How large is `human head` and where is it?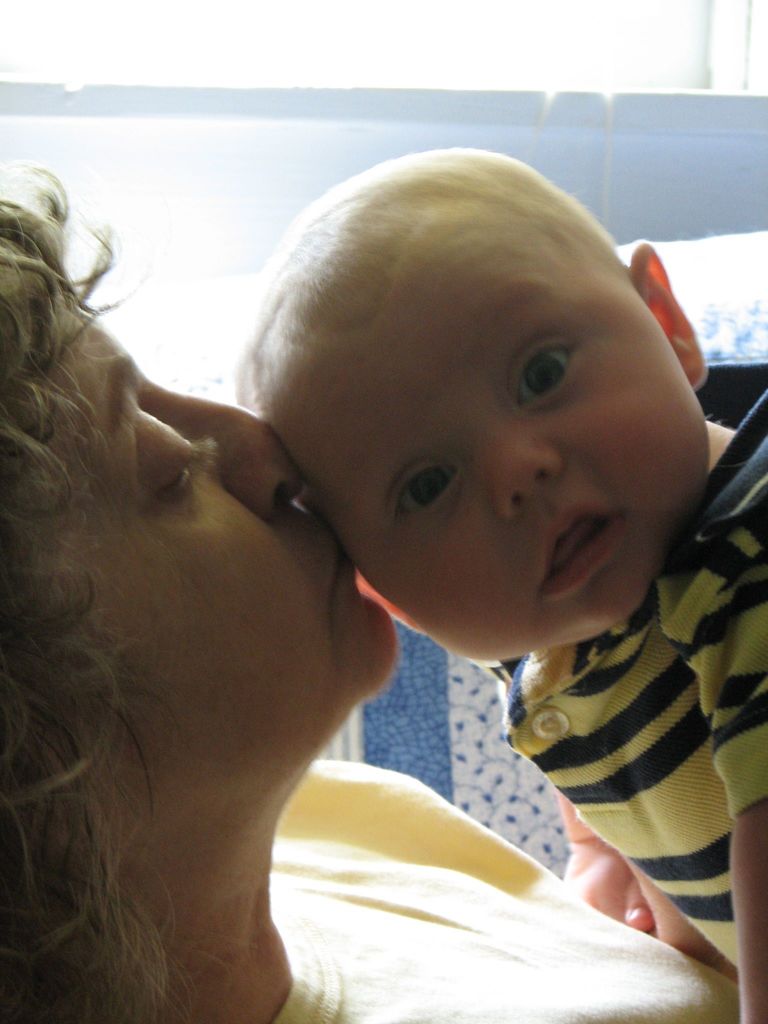
Bounding box: bbox=[0, 195, 396, 883].
